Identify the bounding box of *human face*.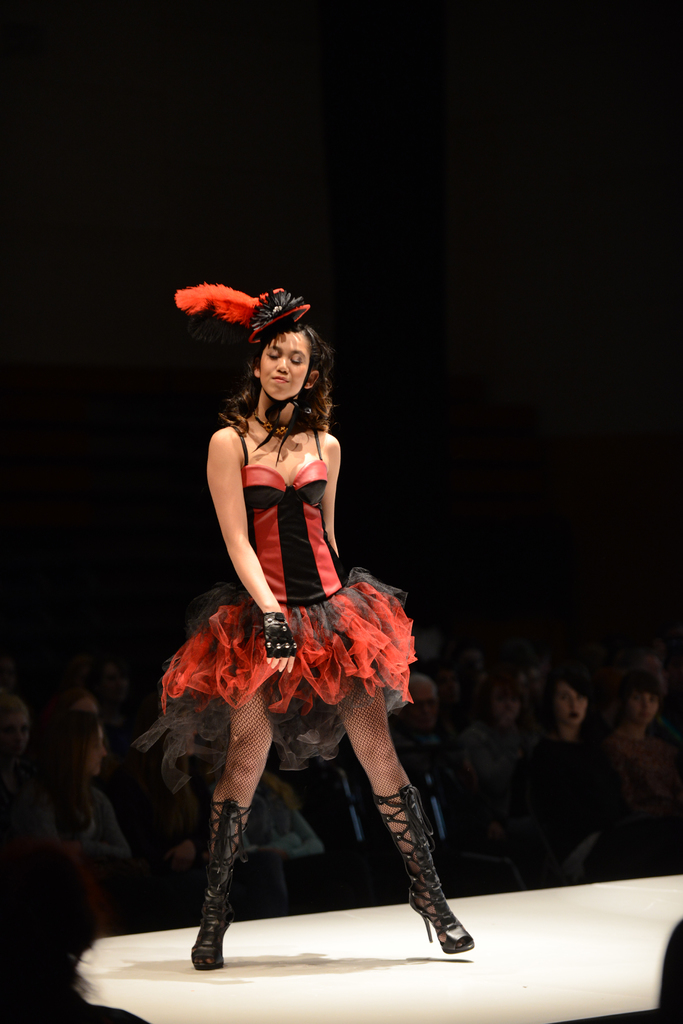
l=259, t=333, r=309, b=399.
